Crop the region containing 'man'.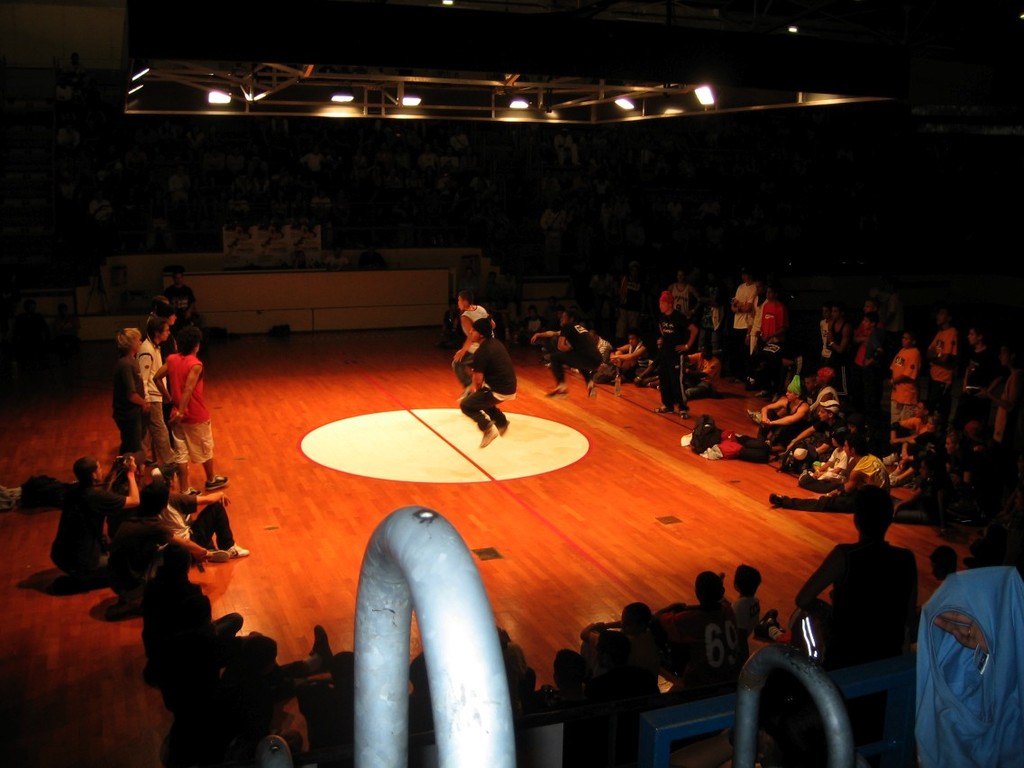
Crop region: 653/286/697/417.
